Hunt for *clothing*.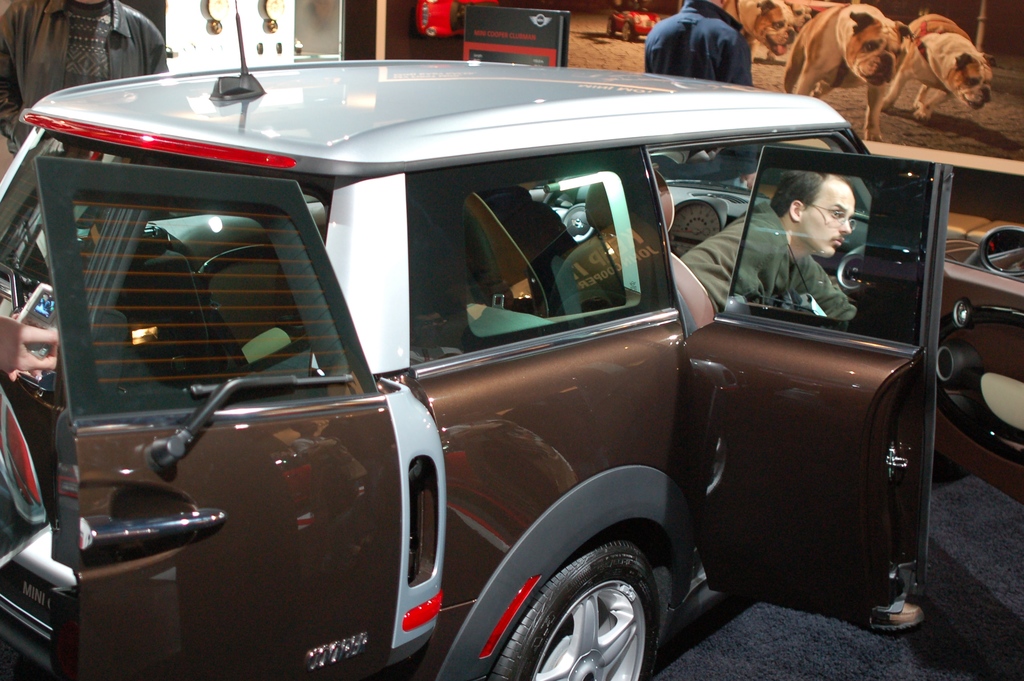
Hunted down at bbox(644, 3, 770, 65).
